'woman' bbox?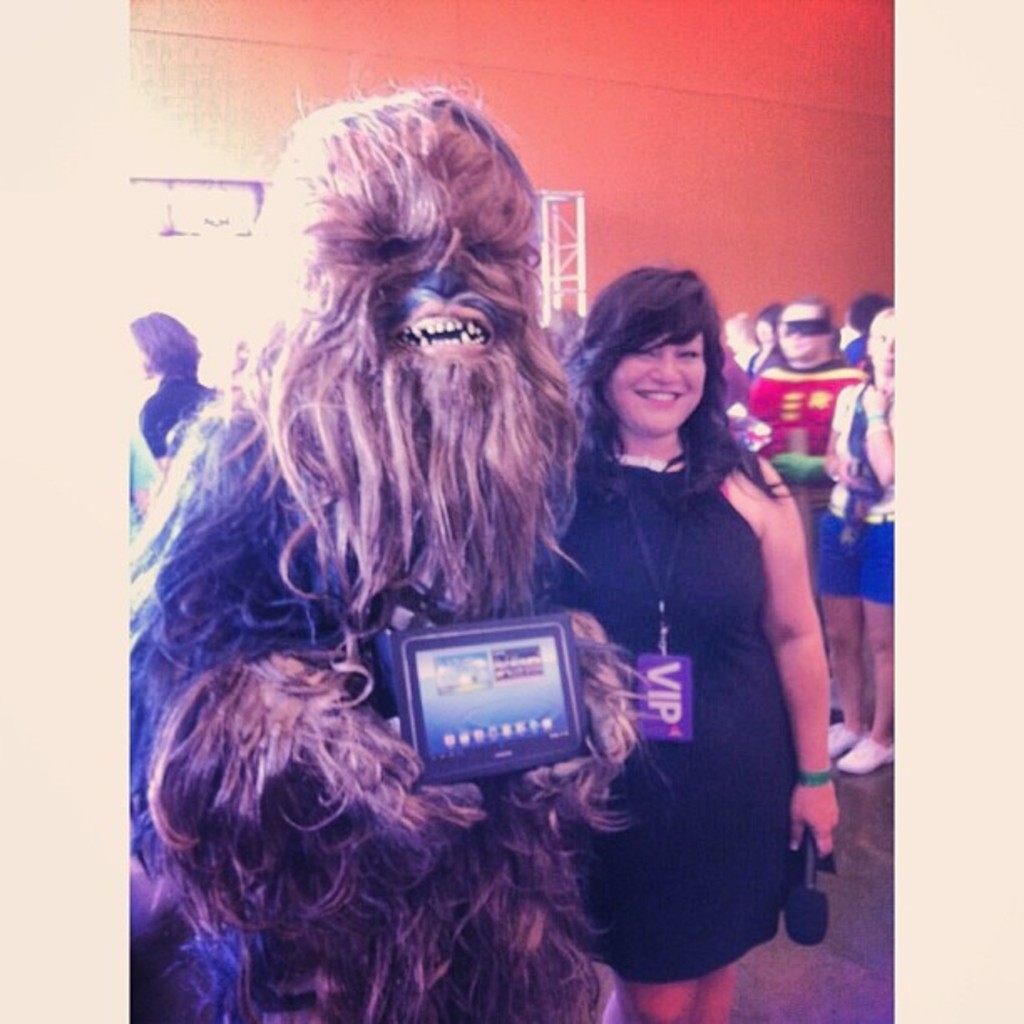
815:303:899:780
